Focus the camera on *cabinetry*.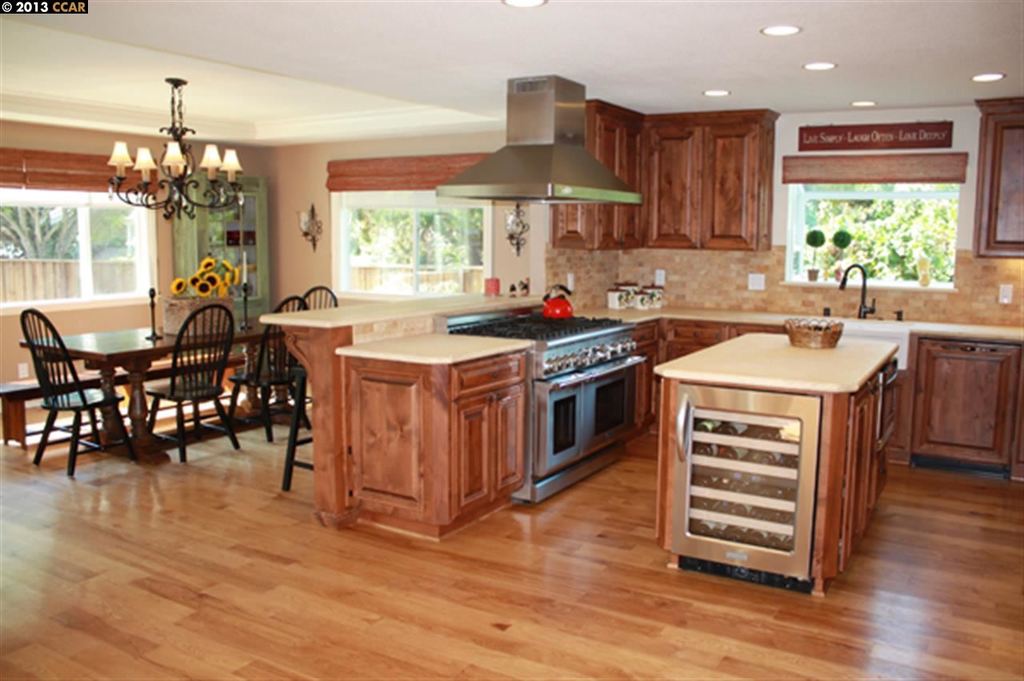
Focus region: box(900, 333, 1023, 471).
